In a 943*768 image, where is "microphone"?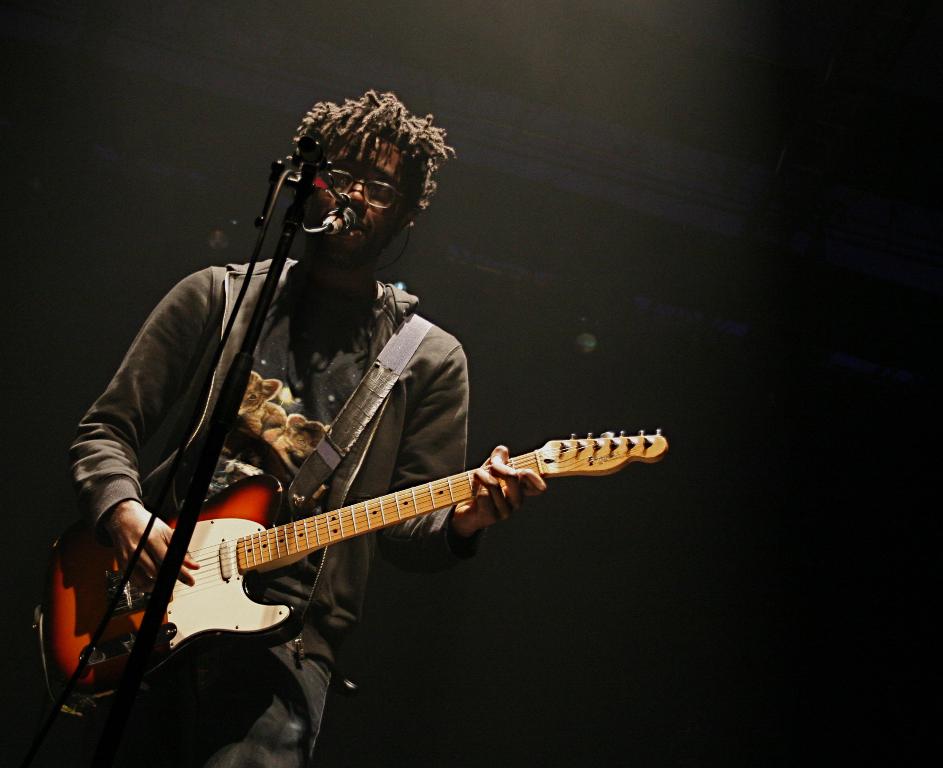
detection(326, 199, 363, 232).
